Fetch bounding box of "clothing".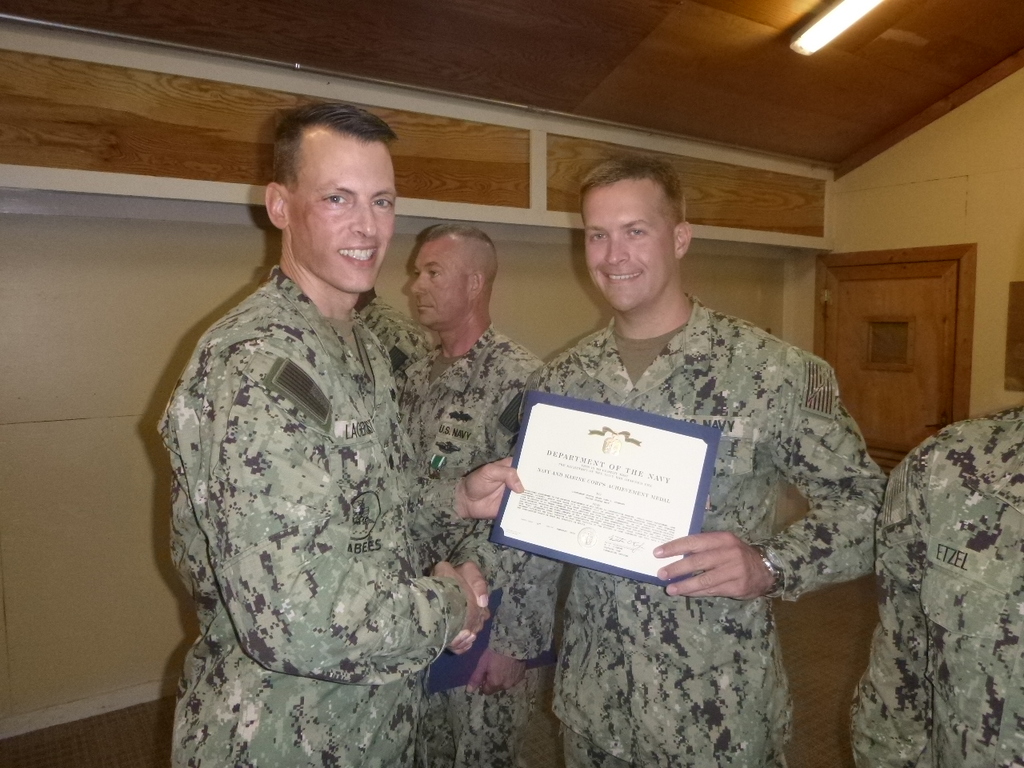
Bbox: x1=392, y1=322, x2=566, y2=767.
